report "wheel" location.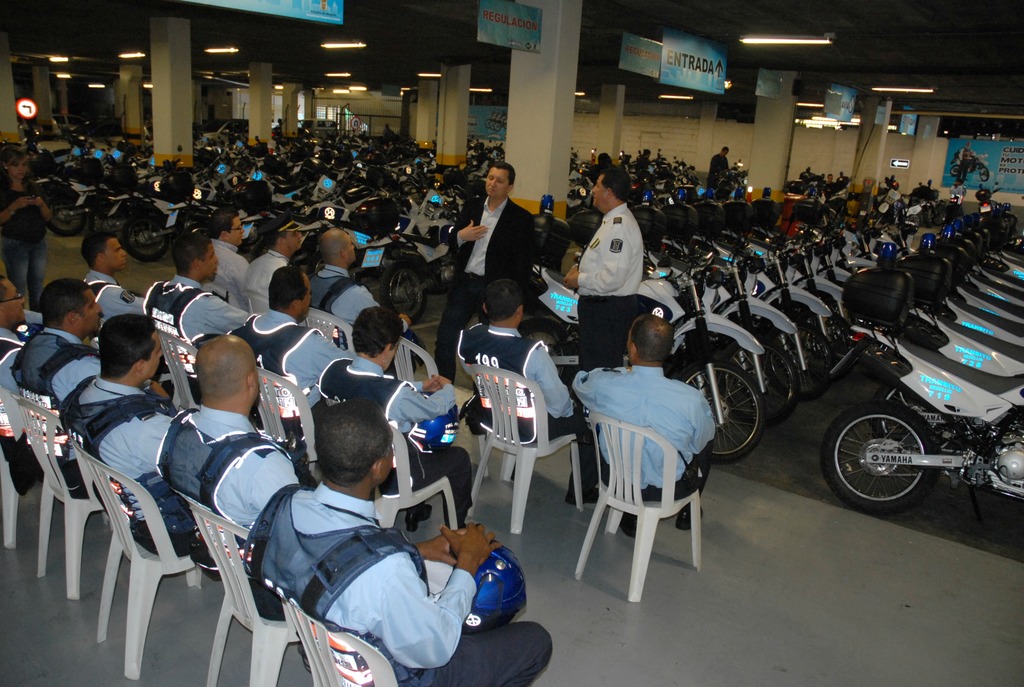
Report: x1=521 y1=315 x2=575 y2=382.
